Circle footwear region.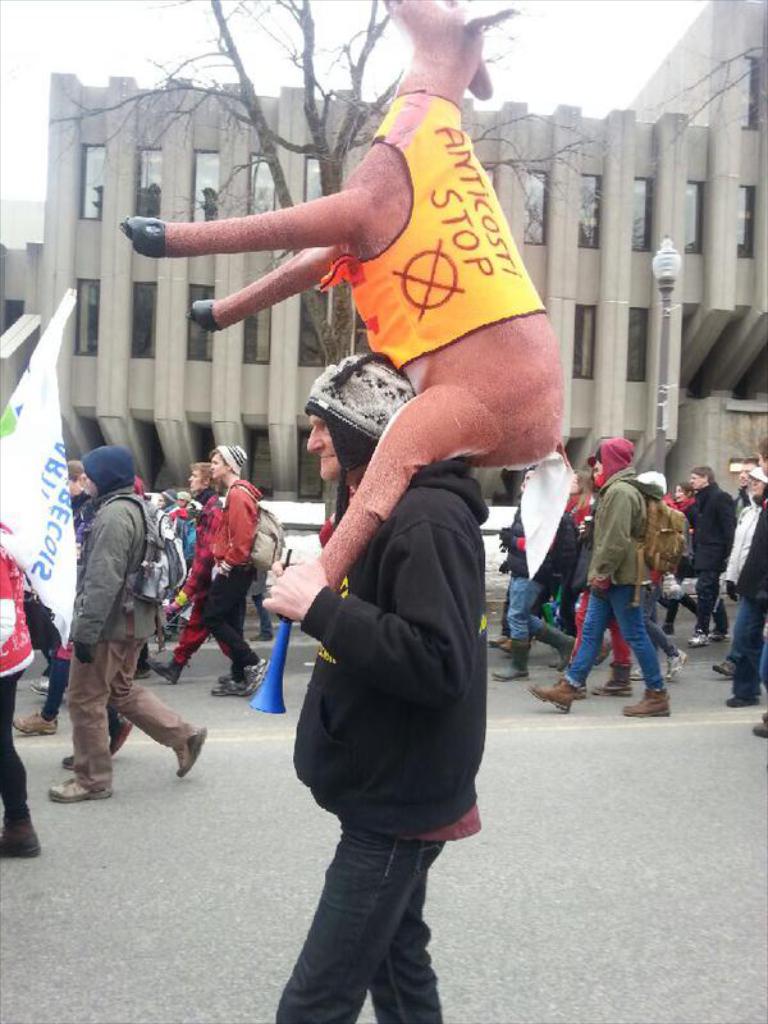
Region: (486, 634, 507, 648).
